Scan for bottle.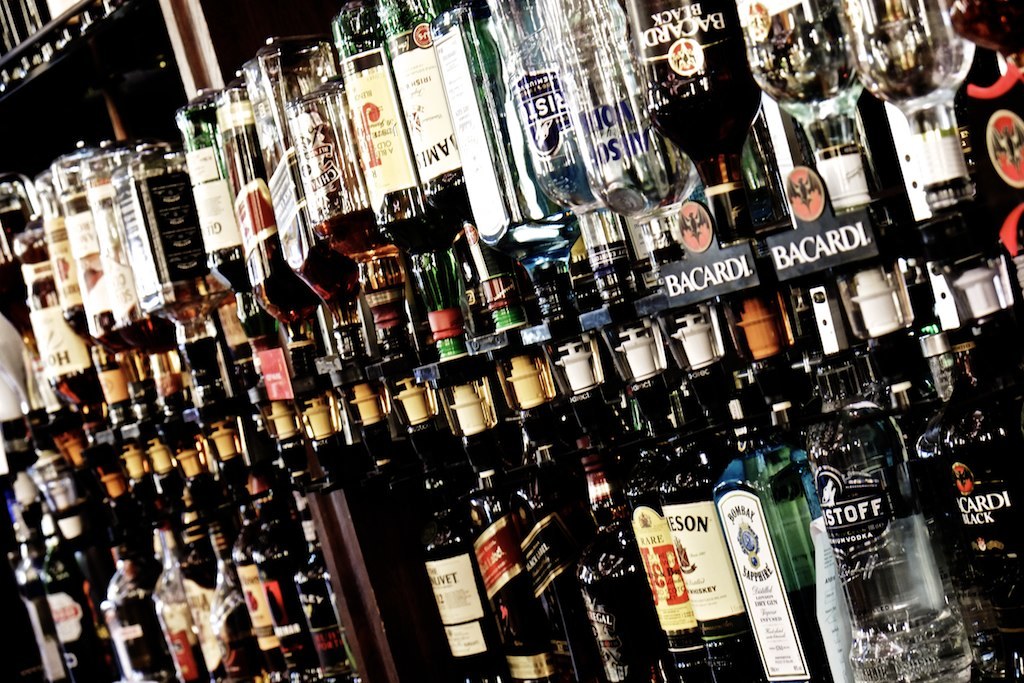
Scan result: pyautogui.locateOnScreen(954, 332, 1022, 682).
